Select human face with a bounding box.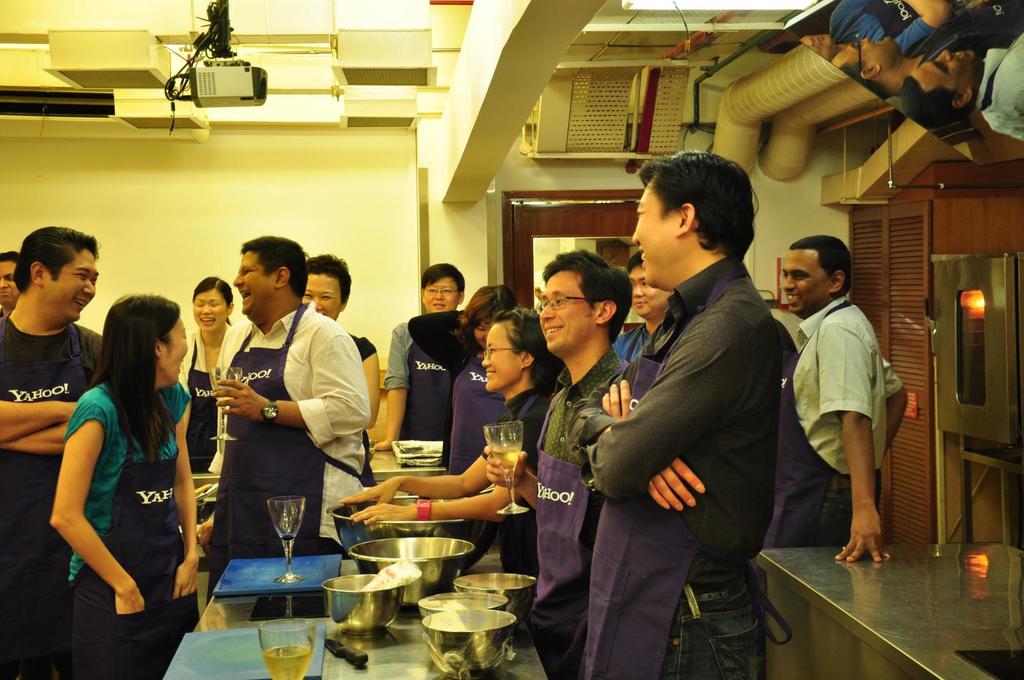
49:256:100:319.
